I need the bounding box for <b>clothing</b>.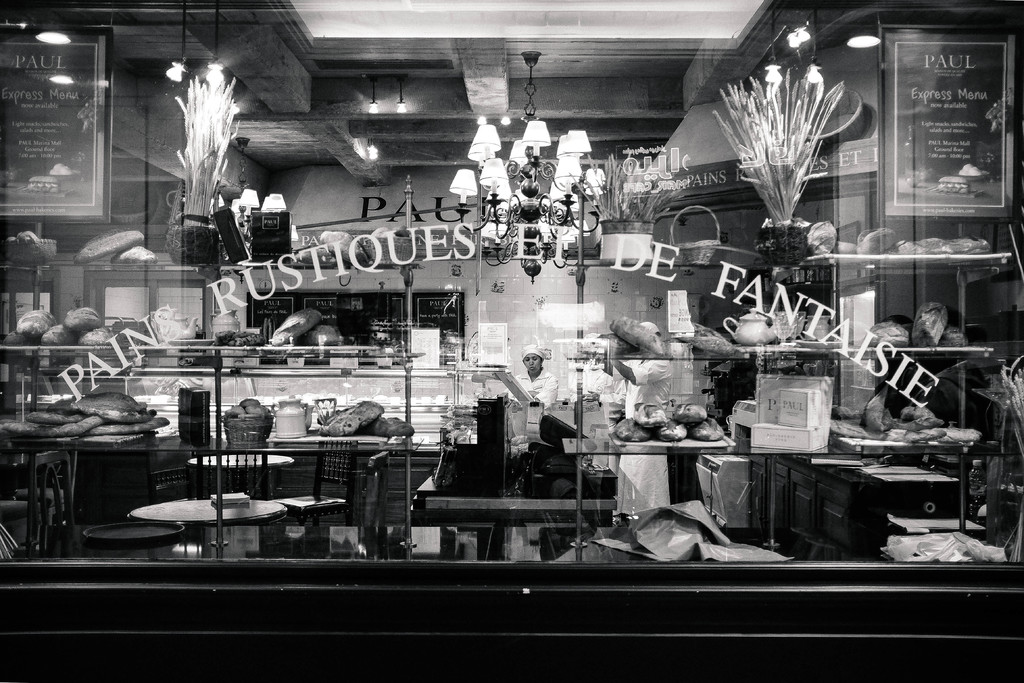
Here it is: 508,367,560,408.
